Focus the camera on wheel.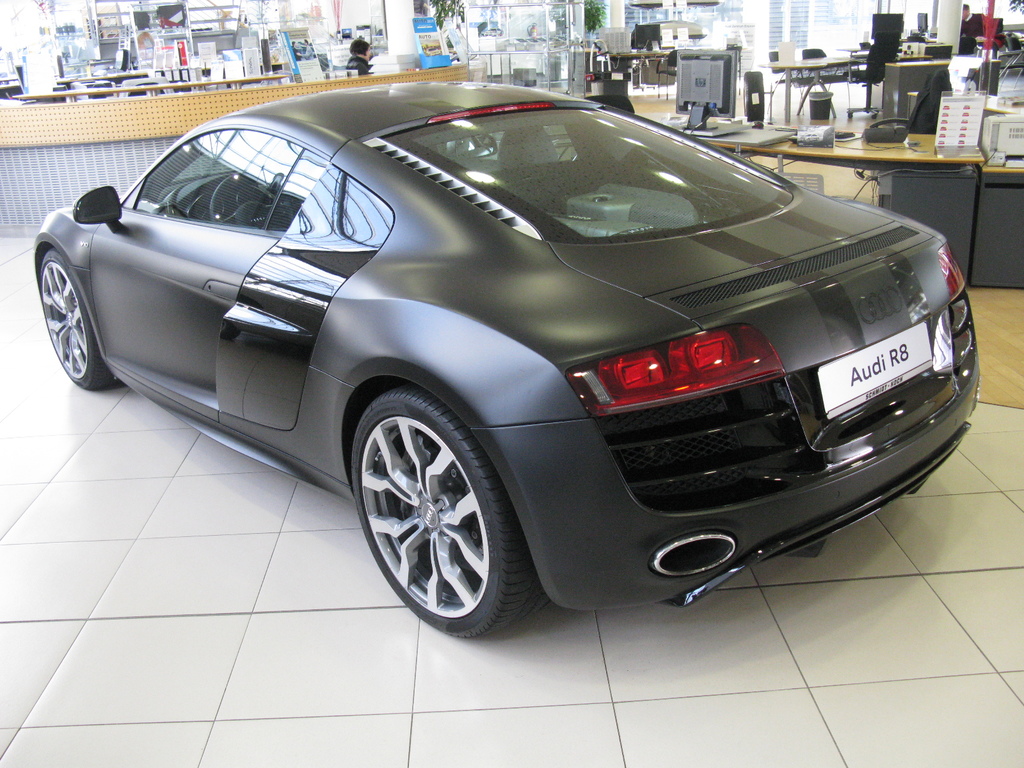
Focus region: (x1=348, y1=385, x2=554, y2=639).
